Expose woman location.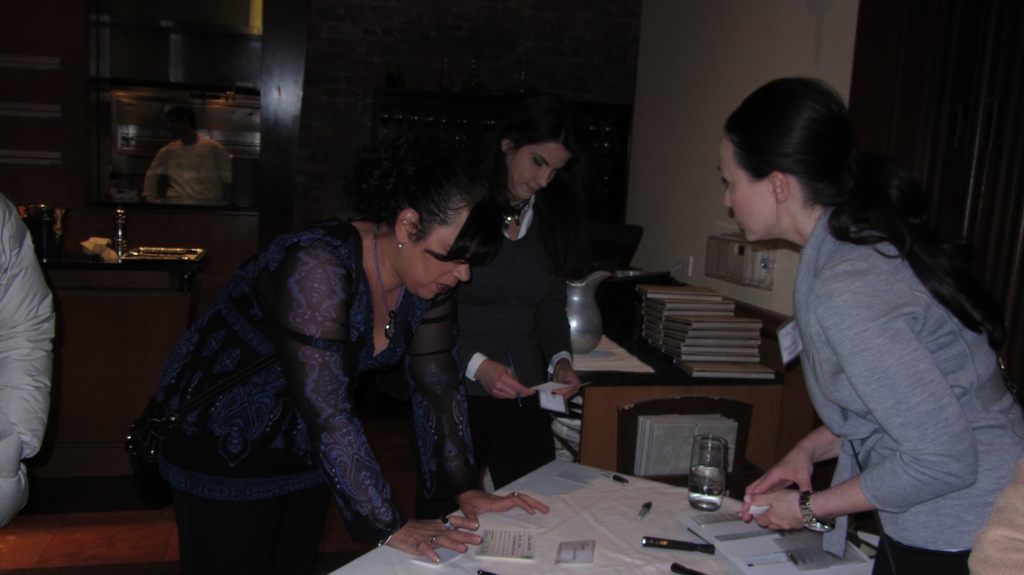
Exposed at box=[449, 114, 578, 488].
